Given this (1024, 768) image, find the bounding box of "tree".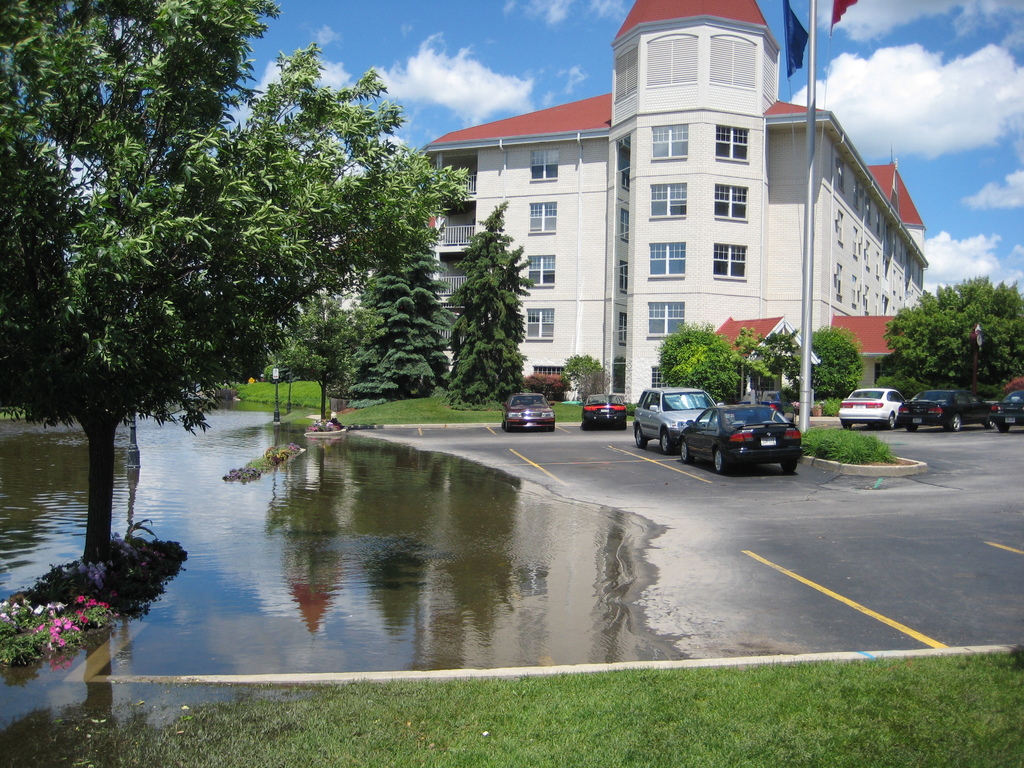
[x1=0, y1=0, x2=472, y2=578].
